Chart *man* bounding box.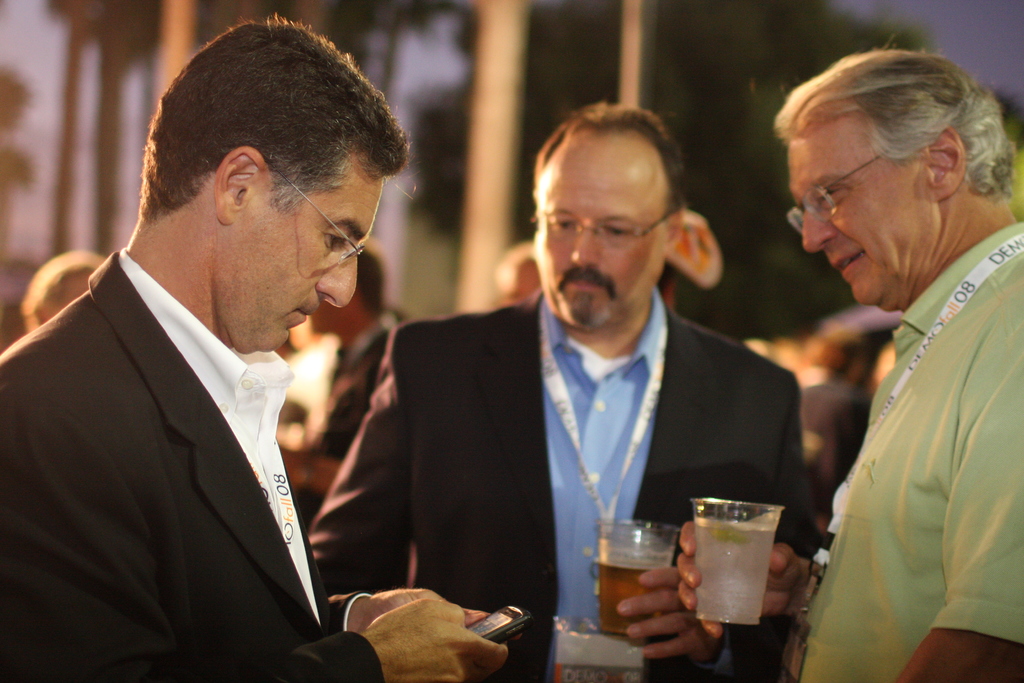
Charted: BBox(307, 104, 810, 682).
